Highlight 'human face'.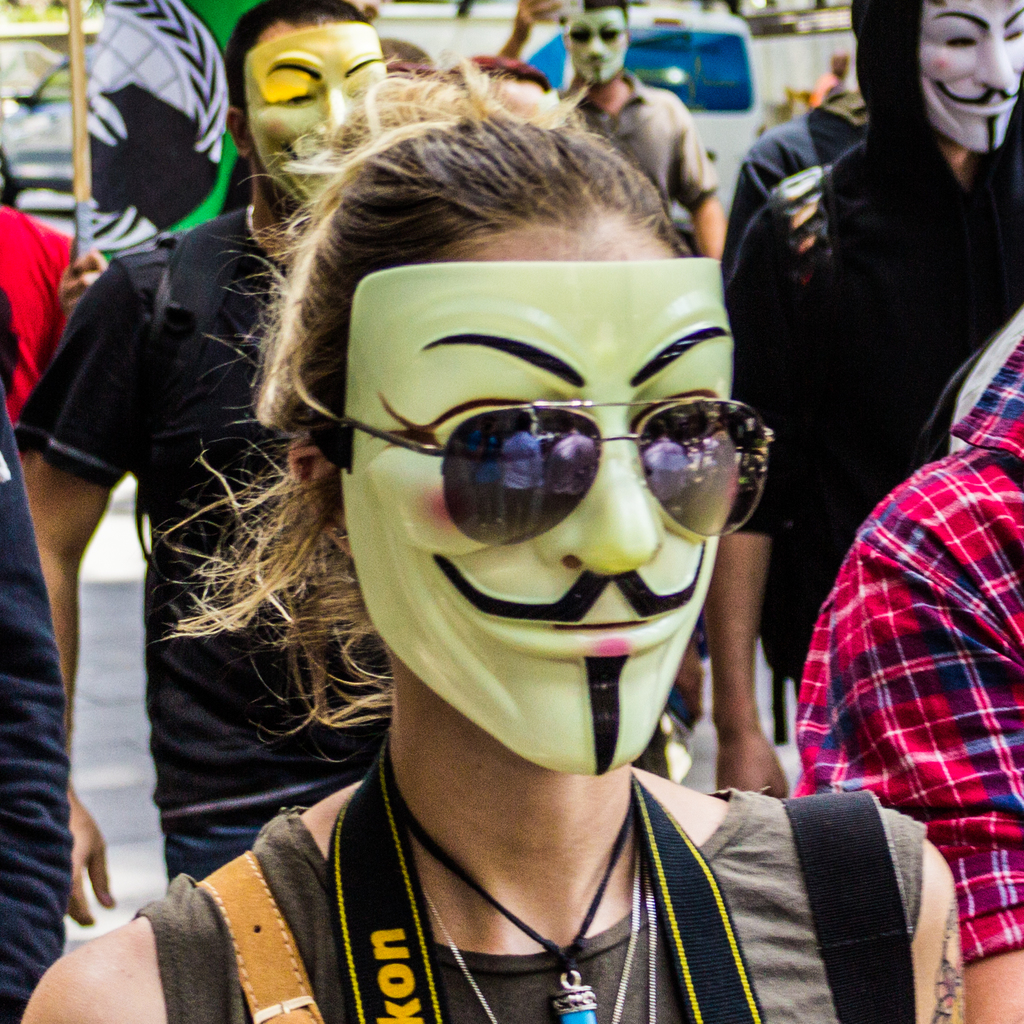
Highlighted region: Rect(228, 23, 403, 186).
